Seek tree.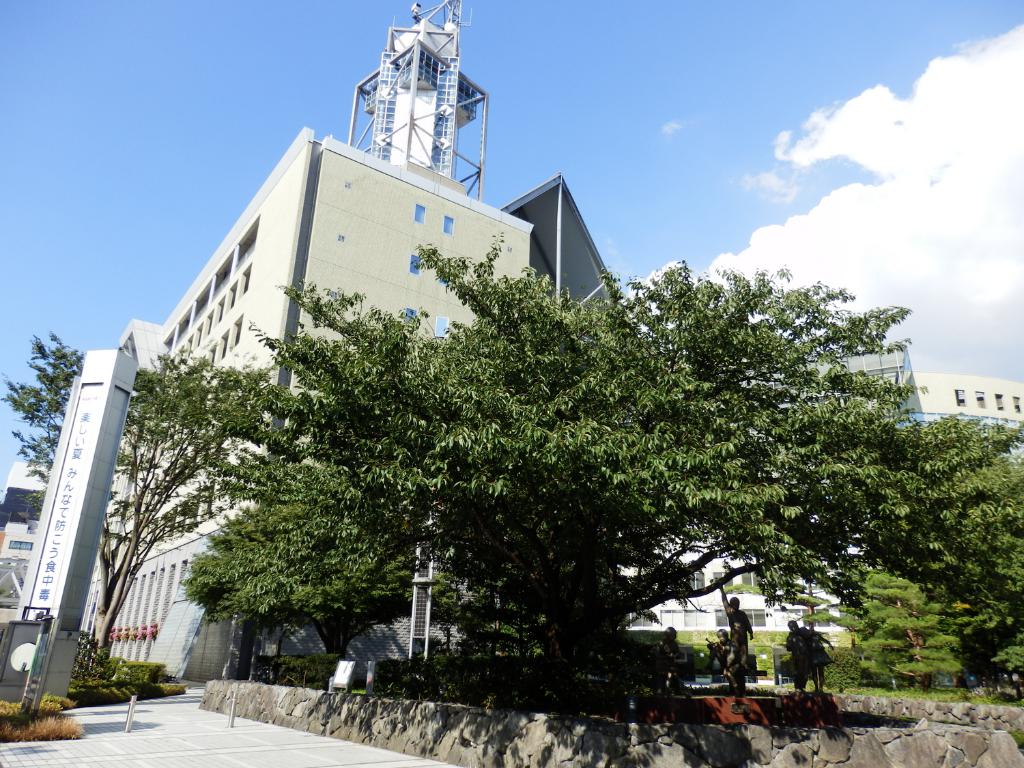
151:233:932:722.
